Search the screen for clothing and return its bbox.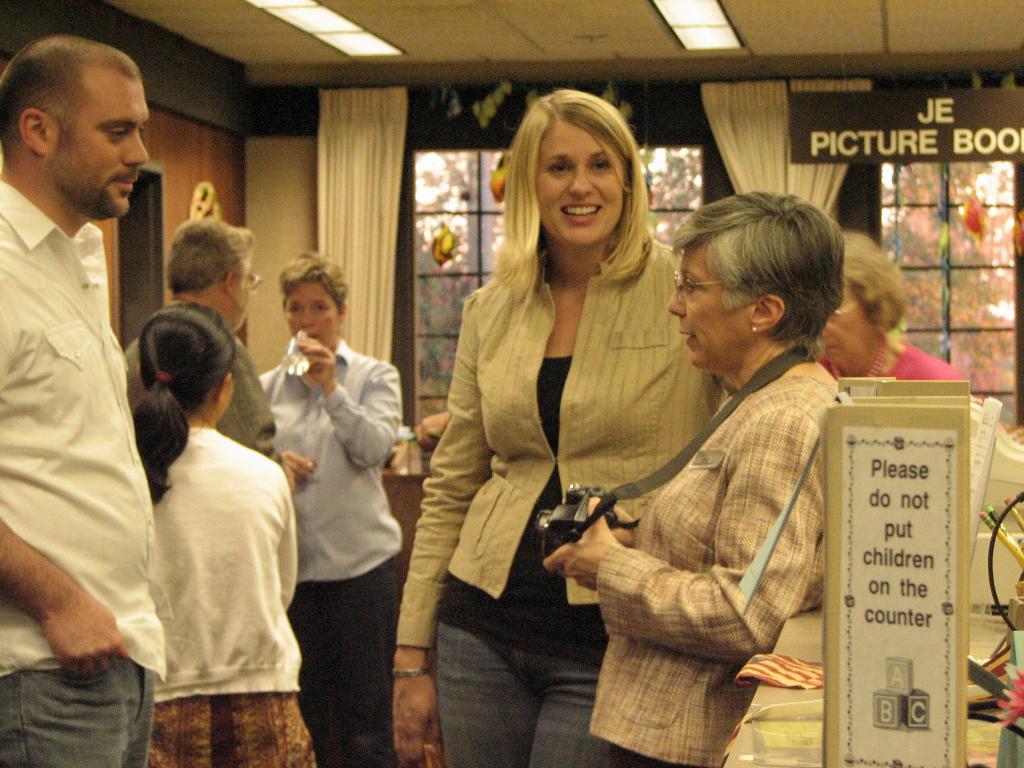
Found: [128, 339, 292, 480].
